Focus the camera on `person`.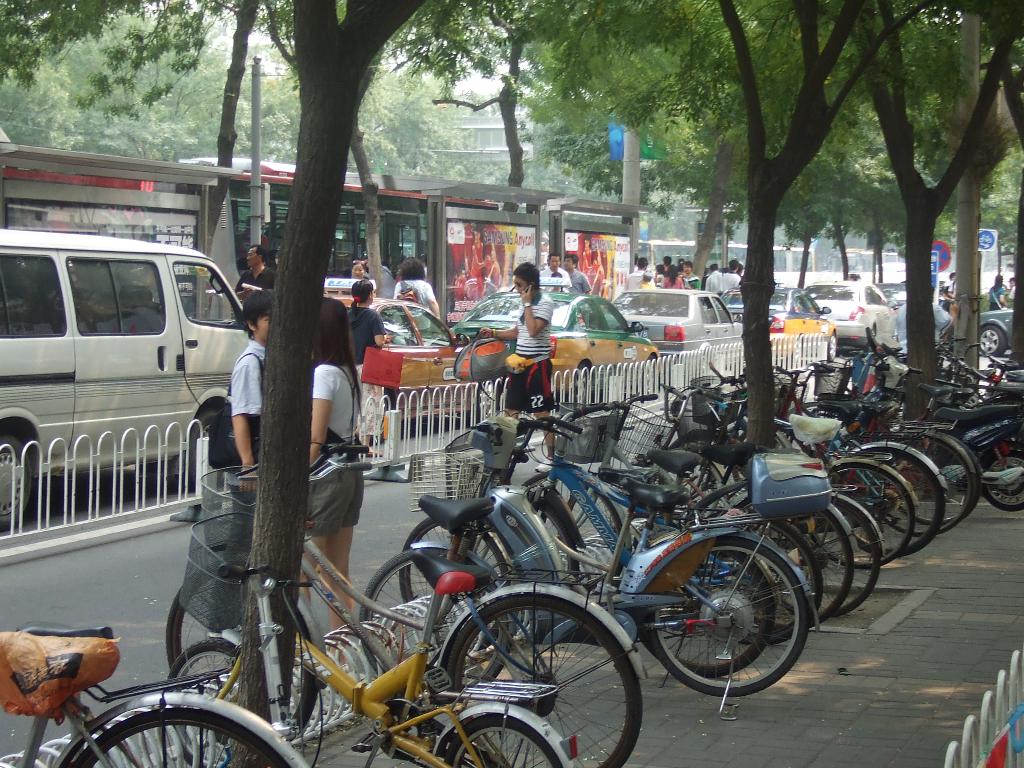
Focus region: (707,264,723,298).
